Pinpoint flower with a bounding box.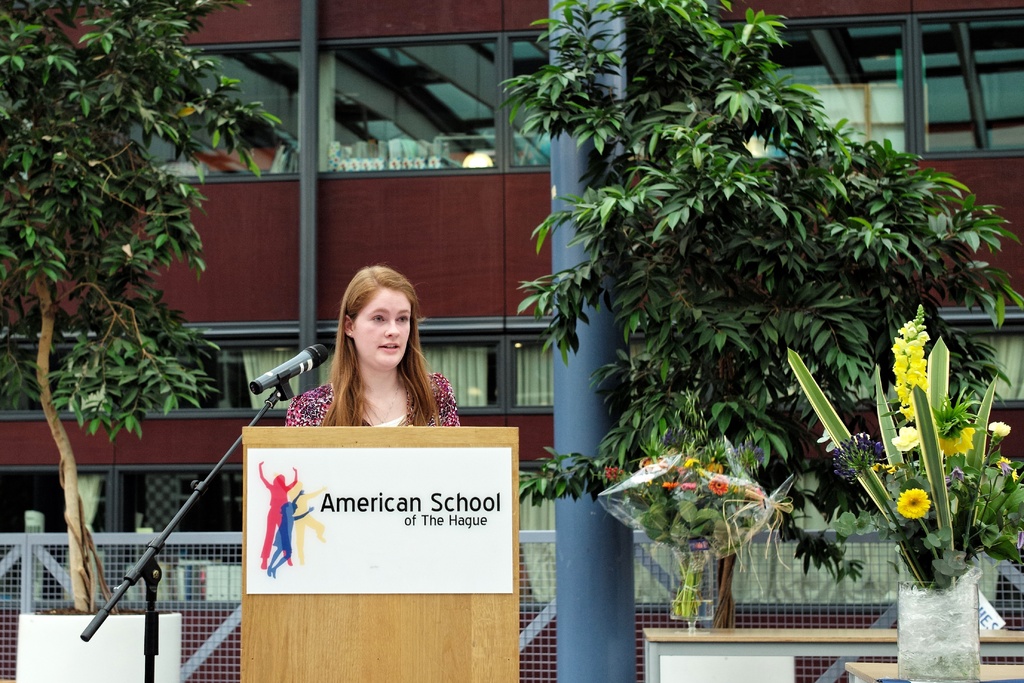
region(941, 424, 975, 457).
